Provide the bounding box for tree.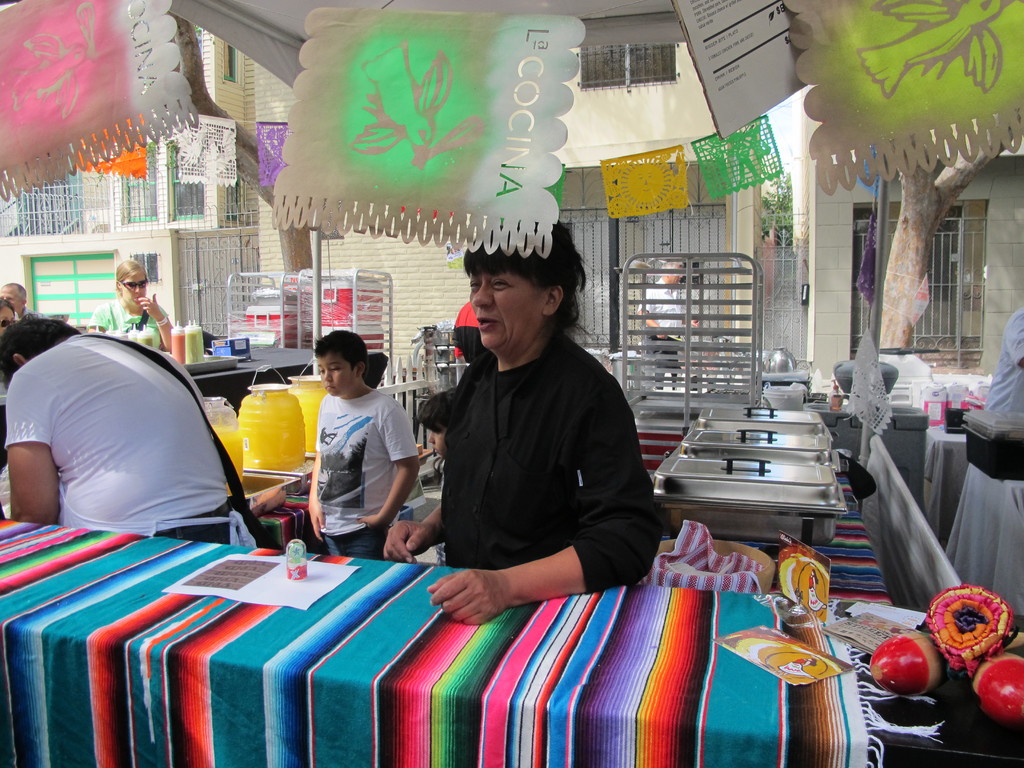
<bbox>879, 115, 1023, 356</bbox>.
